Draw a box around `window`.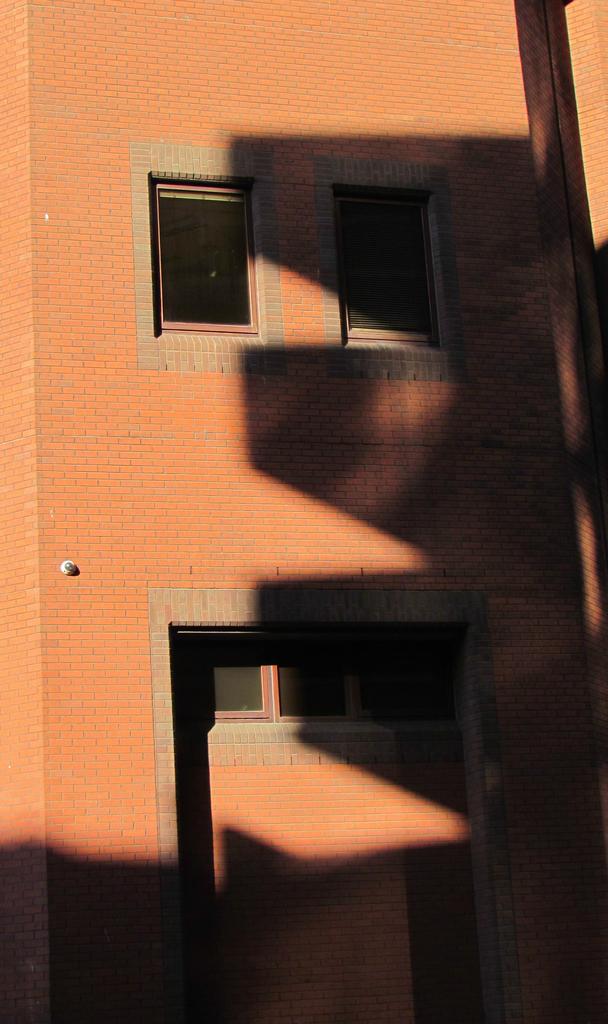
left=151, top=581, right=529, bottom=1023.
